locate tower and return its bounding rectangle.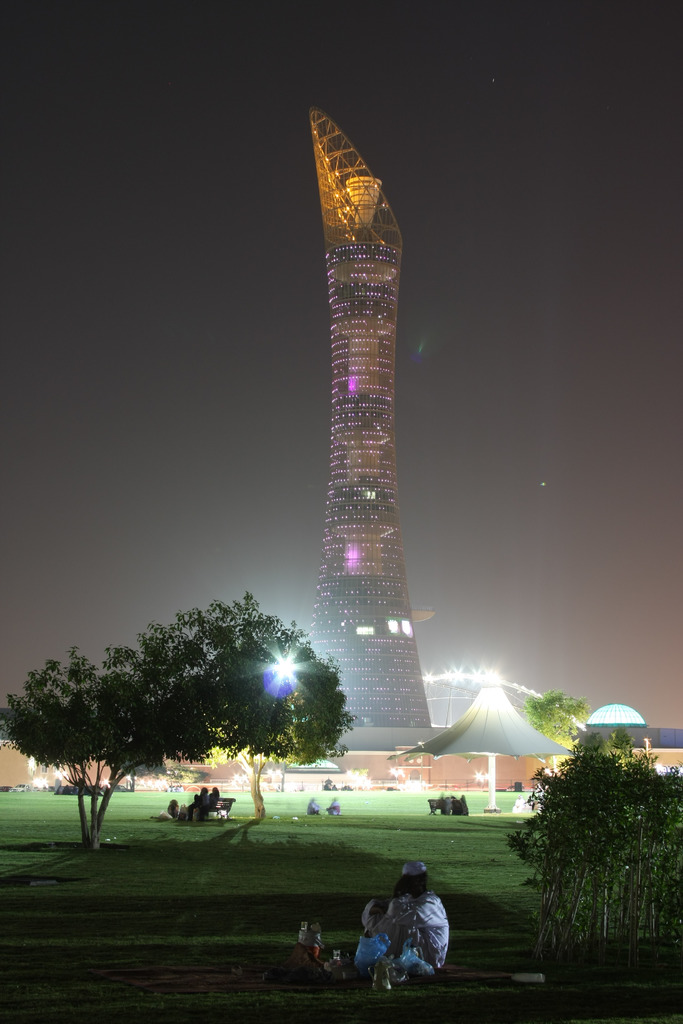
281:97:456:753.
